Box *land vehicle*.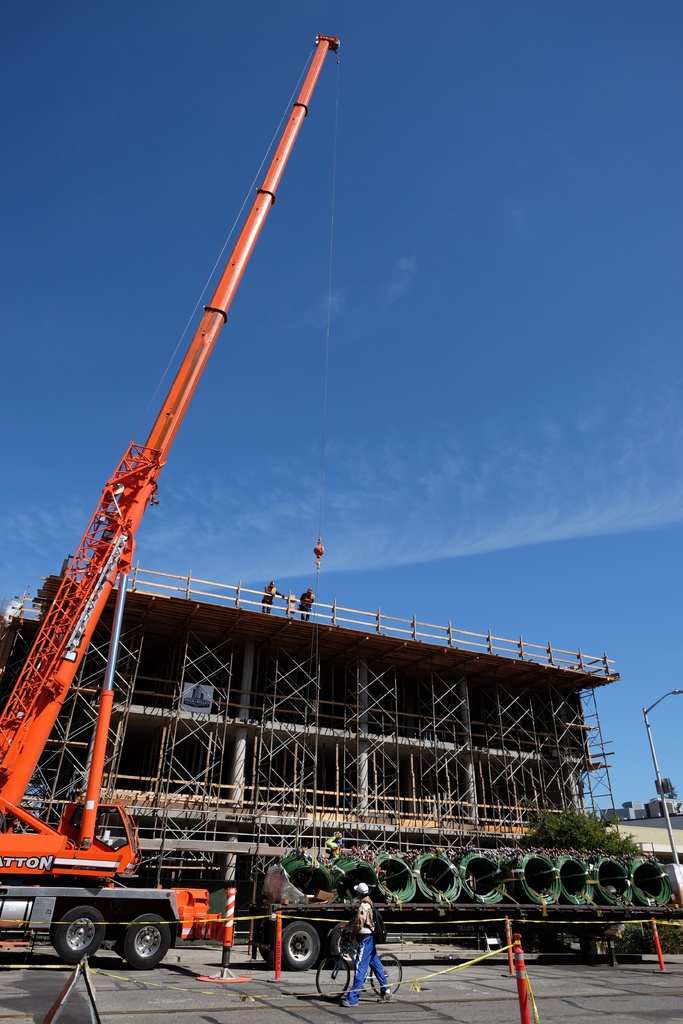
bbox(0, 32, 348, 973).
